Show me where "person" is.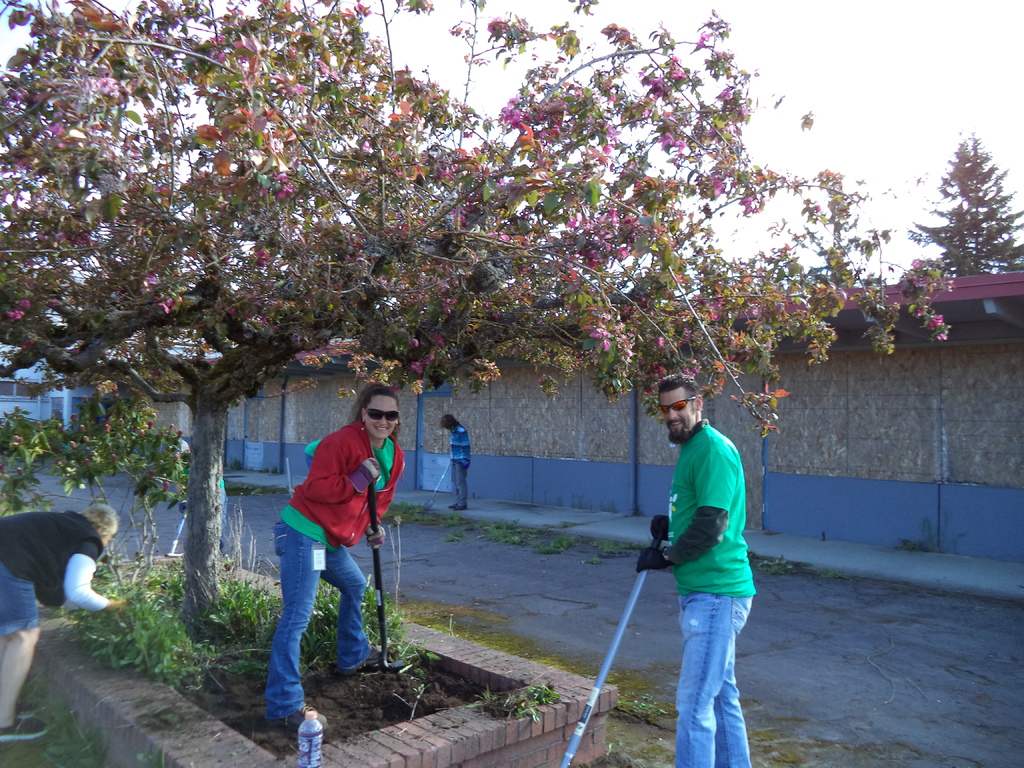
"person" is at 634 373 758 767.
